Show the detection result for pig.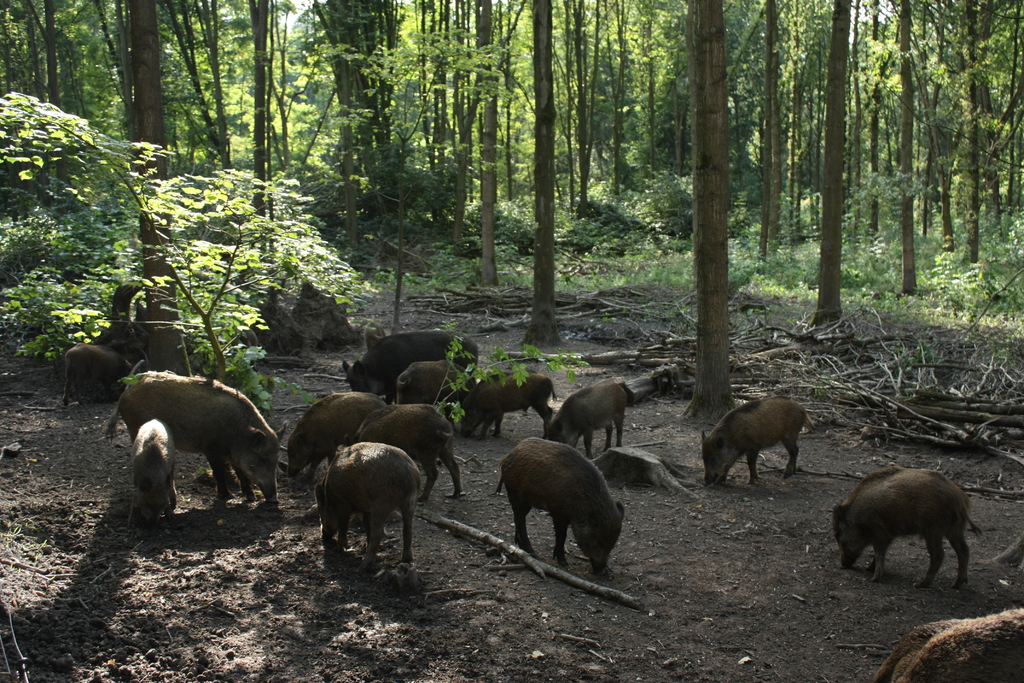
Rect(456, 368, 556, 440).
